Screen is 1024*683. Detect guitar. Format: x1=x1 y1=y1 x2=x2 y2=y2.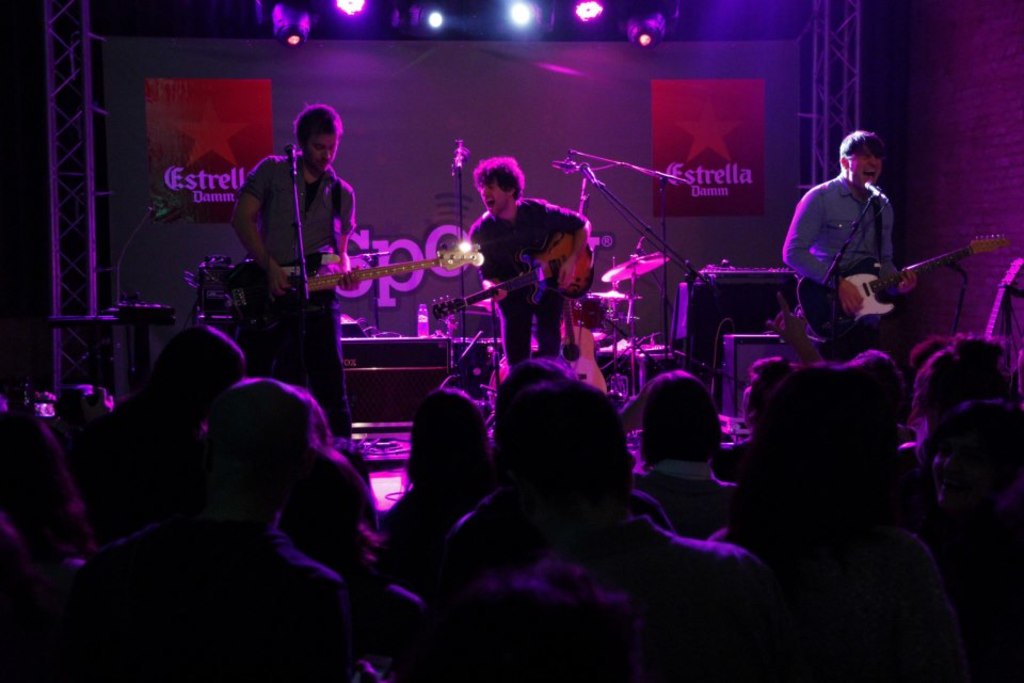
x1=549 y1=291 x2=618 y2=398.
